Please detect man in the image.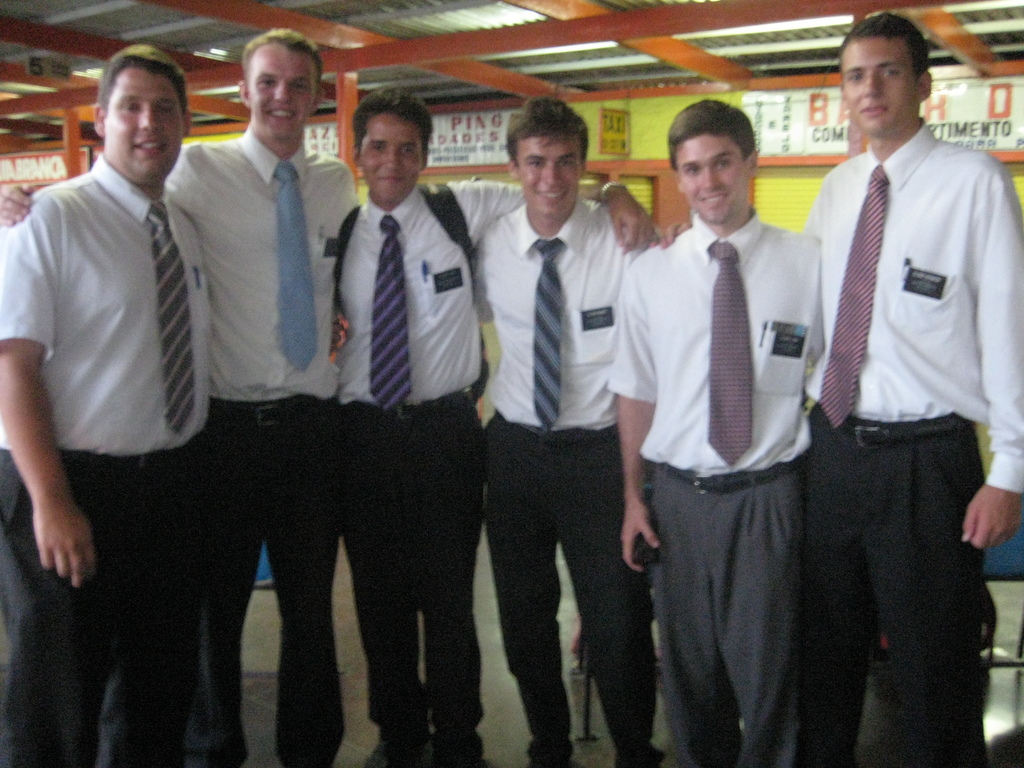
bbox=(0, 45, 214, 767).
